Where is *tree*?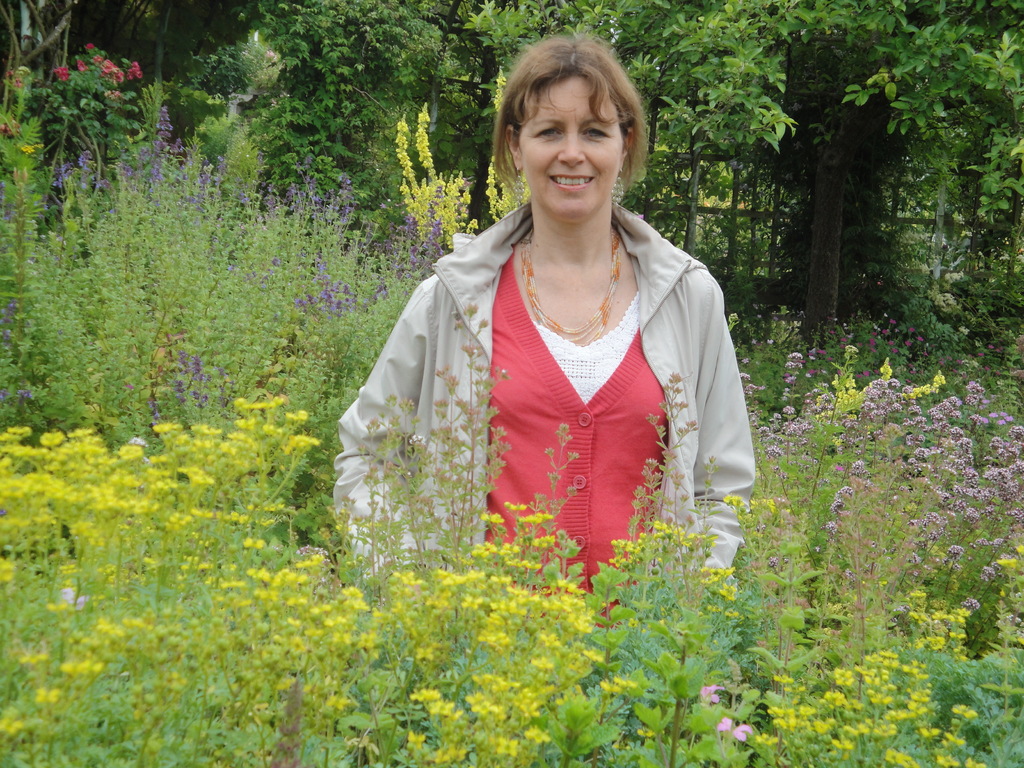
crop(258, 0, 1023, 355).
